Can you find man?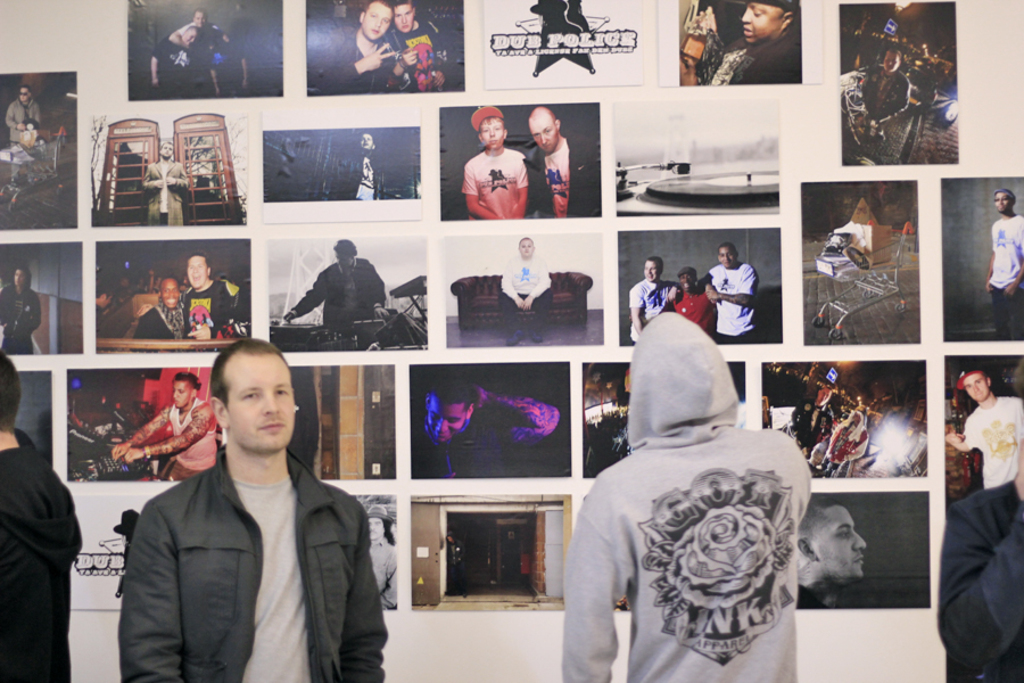
Yes, bounding box: (556,304,812,682).
